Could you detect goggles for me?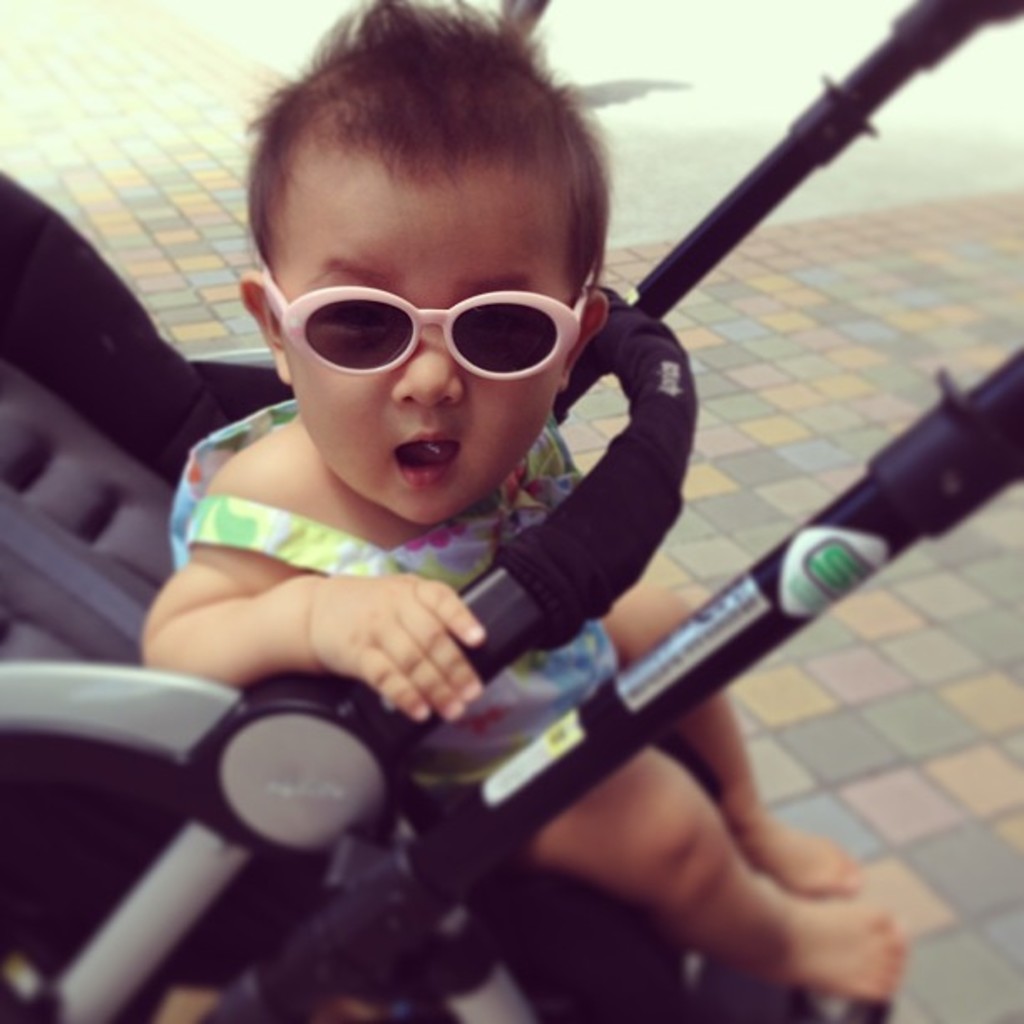
Detection result: rect(254, 278, 594, 392).
